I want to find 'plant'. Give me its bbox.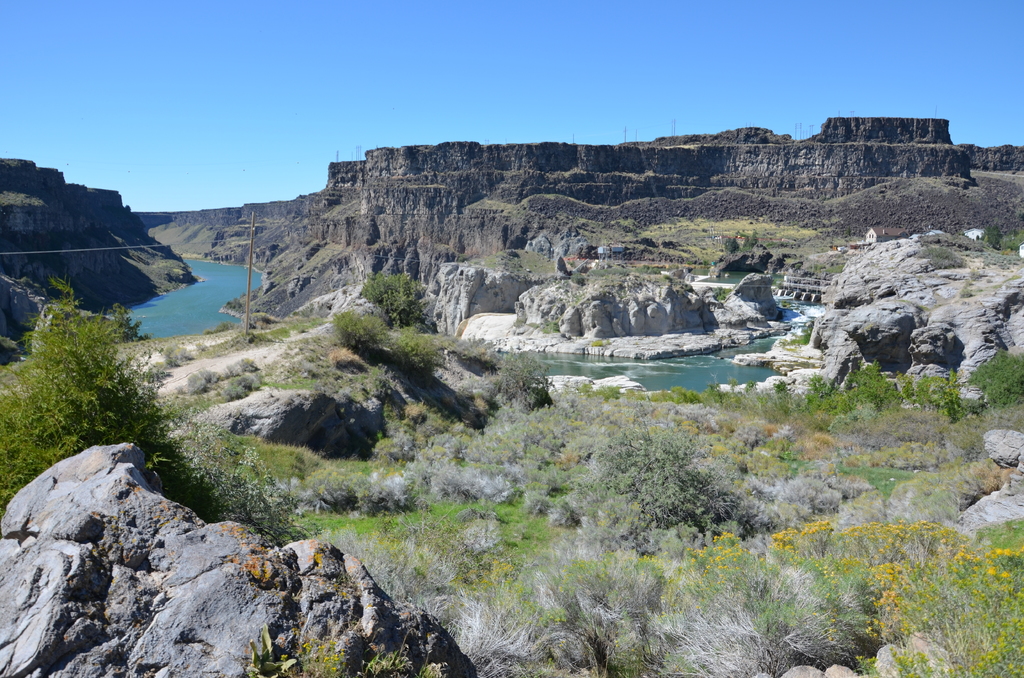
724, 223, 772, 260.
